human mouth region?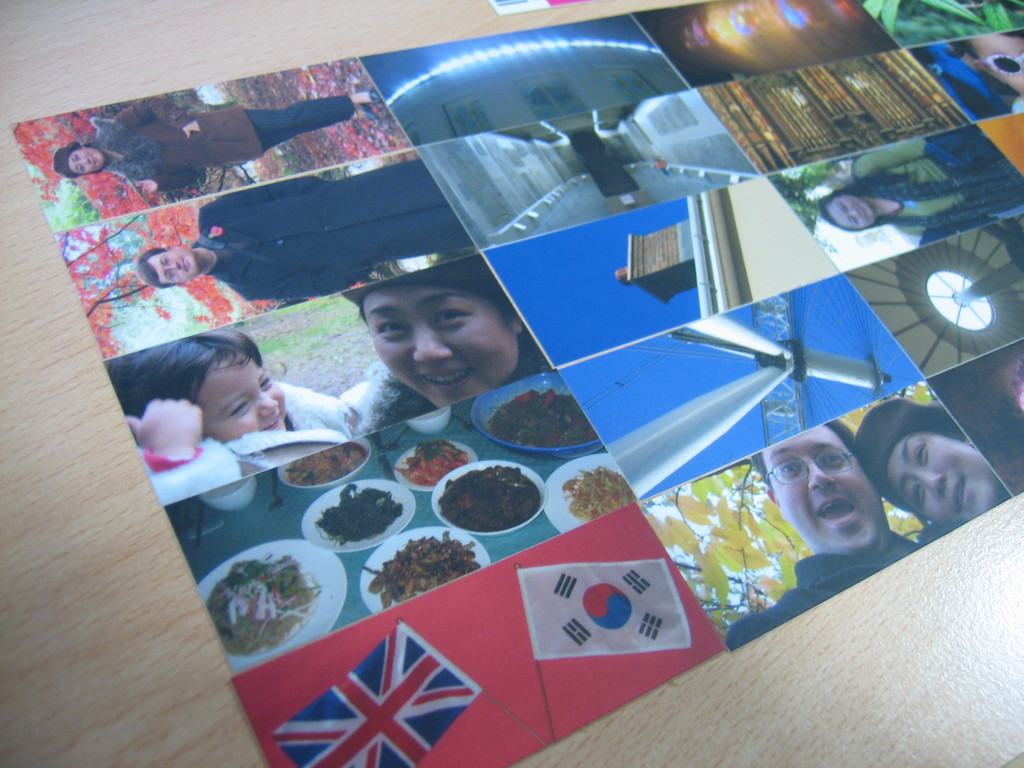
[257,410,284,435]
